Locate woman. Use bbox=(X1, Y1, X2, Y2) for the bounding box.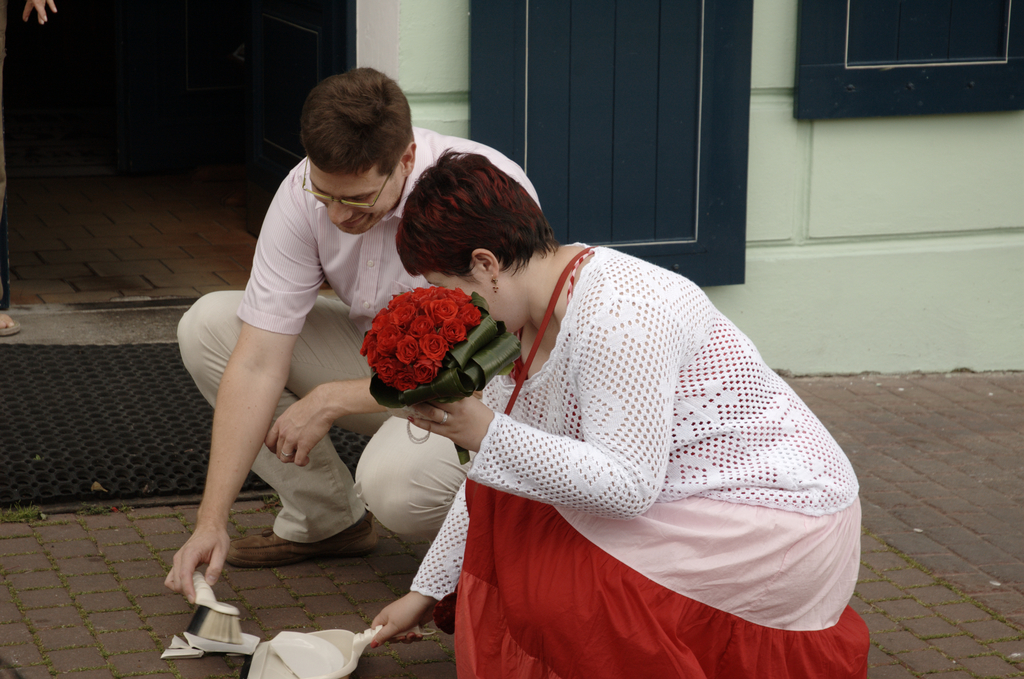
bbox=(360, 143, 842, 671).
